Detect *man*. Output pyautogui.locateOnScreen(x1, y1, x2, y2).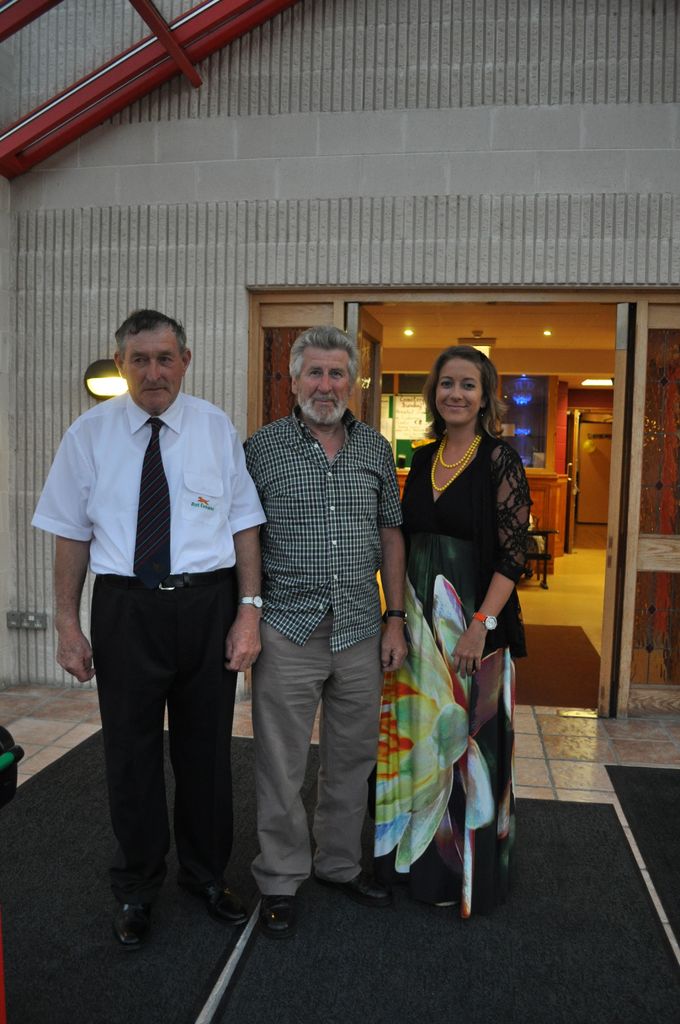
pyautogui.locateOnScreen(44, 305, 268, 923).
